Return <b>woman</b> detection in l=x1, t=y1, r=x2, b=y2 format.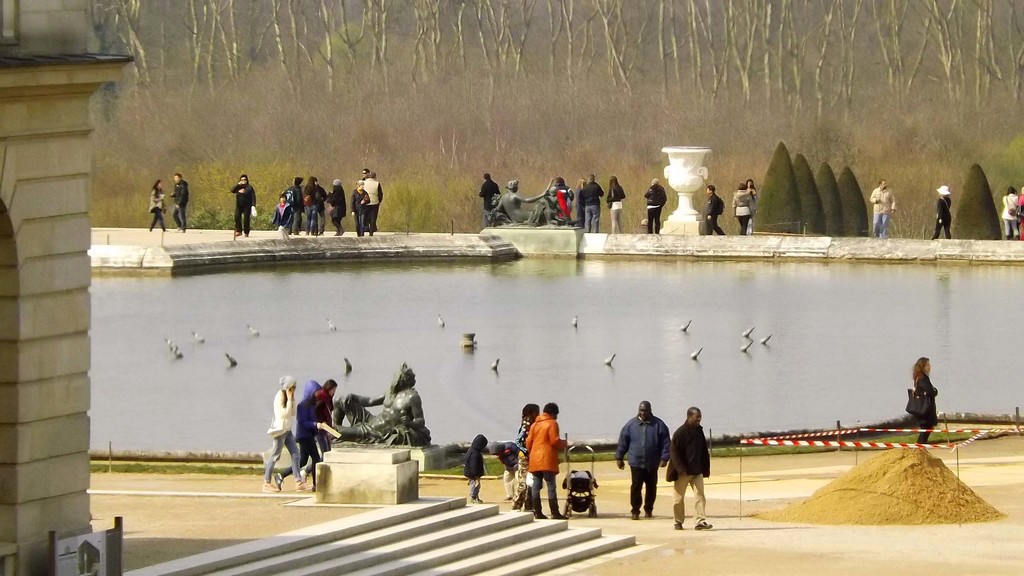
l=1002, t=188, r=1020, b=240.
